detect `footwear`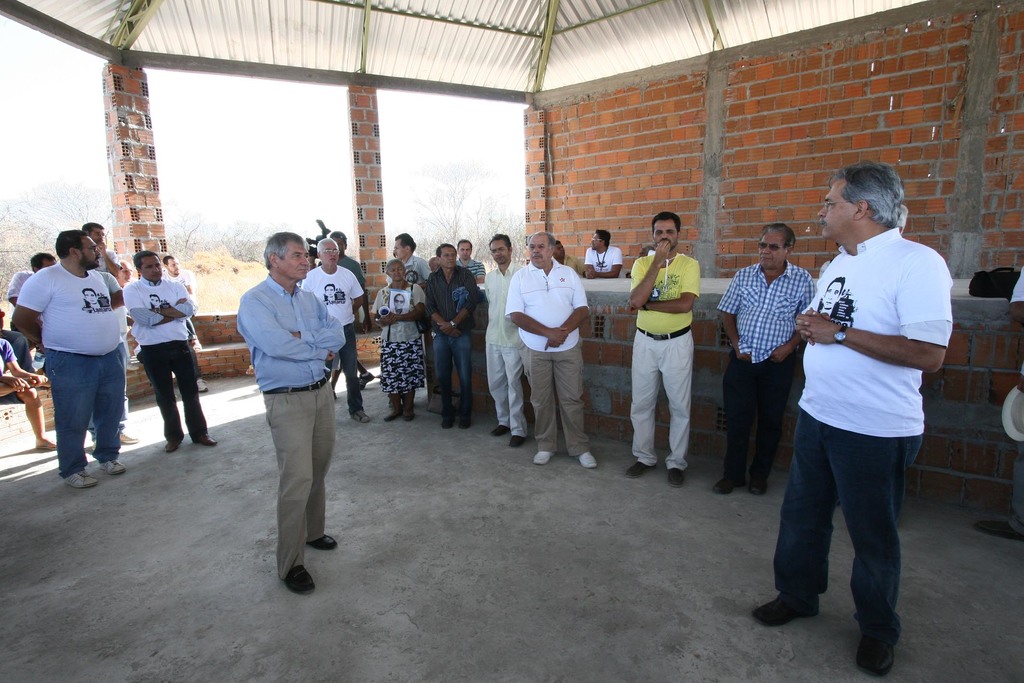
285/565/317/597
